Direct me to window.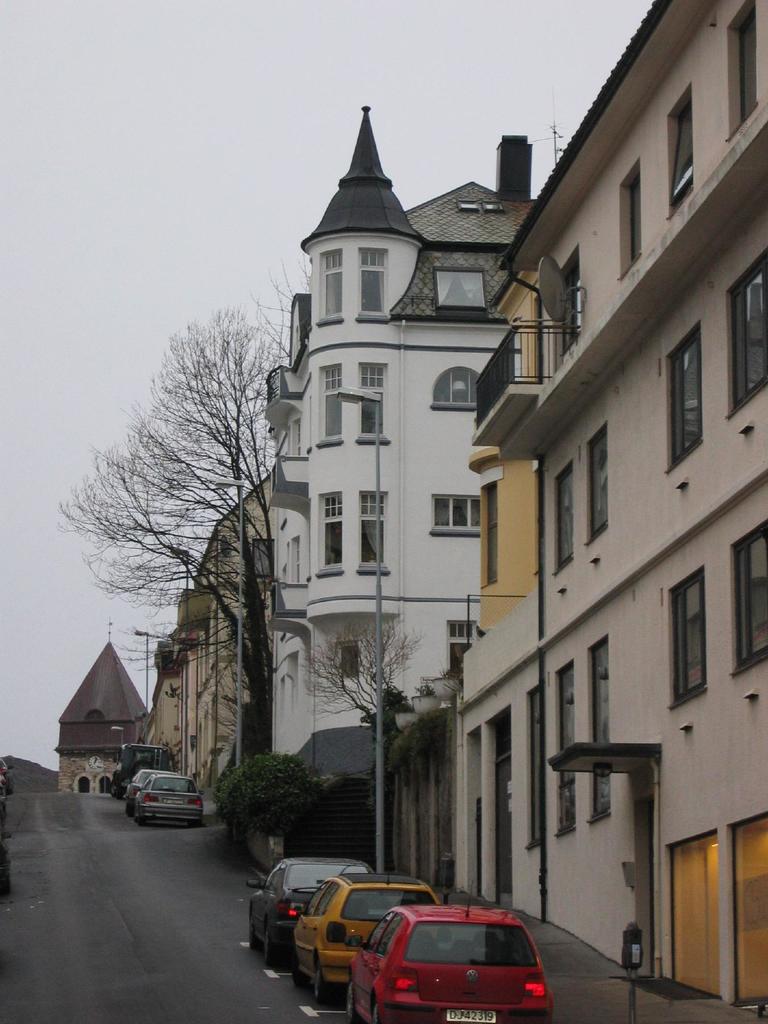
Direction: crop(677, 320, 732, 462).
